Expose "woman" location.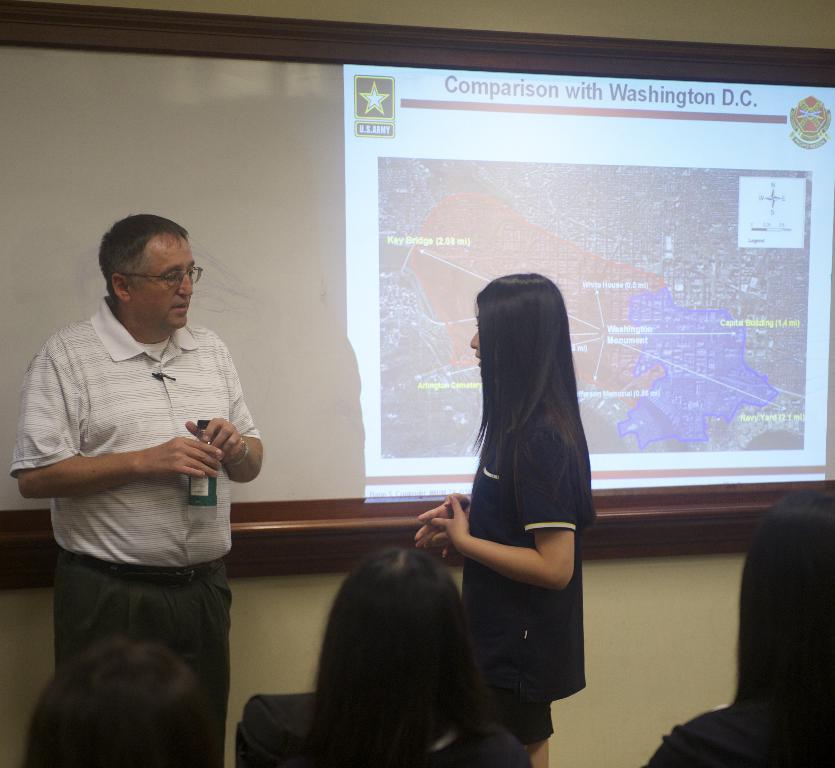
Exposed at BBox(232, 546, 528, 767).
